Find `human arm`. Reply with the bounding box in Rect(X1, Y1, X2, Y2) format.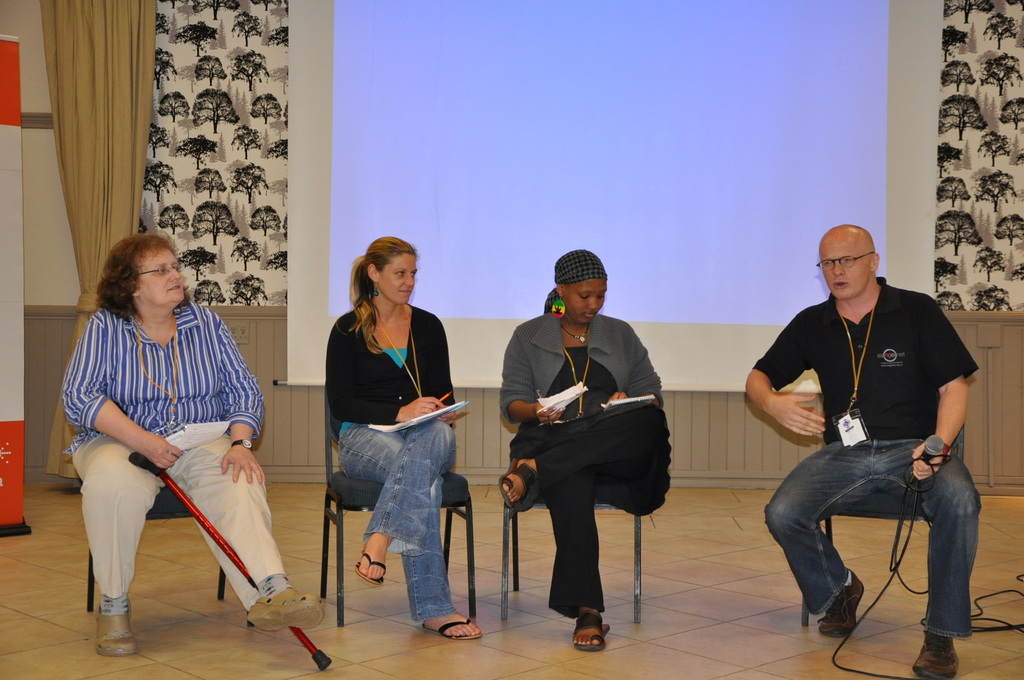
Rect(499, 320, 563, 425).
